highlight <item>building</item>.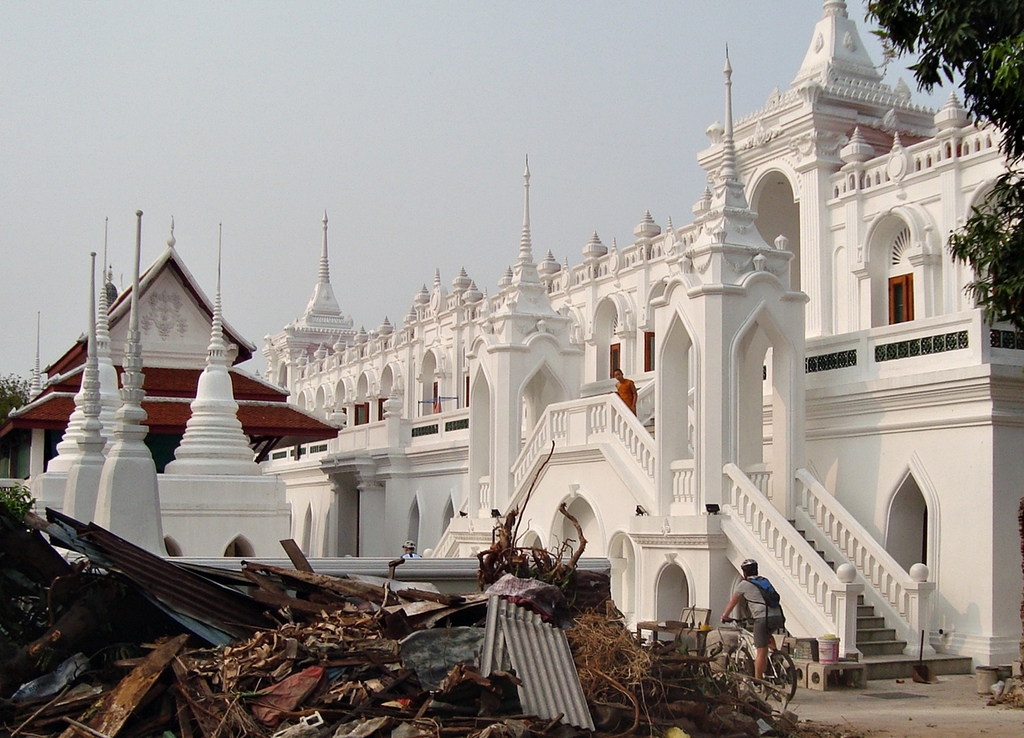
Highlighted region: 0, 2, 1023, 695.
